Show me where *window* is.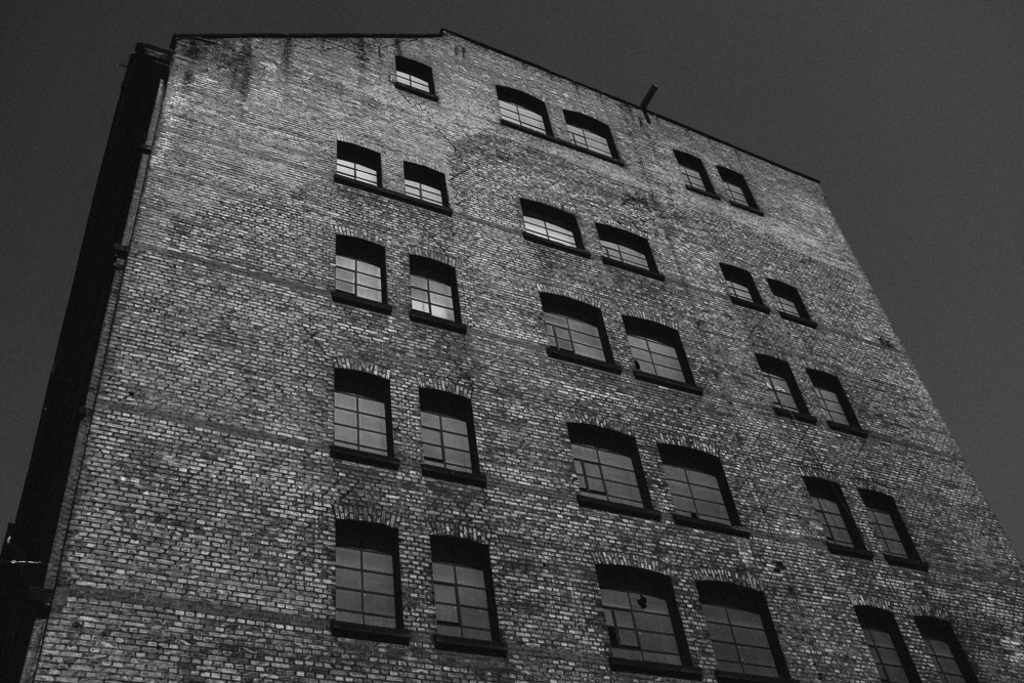
*window* is at box(423, 539, 495, 648).
